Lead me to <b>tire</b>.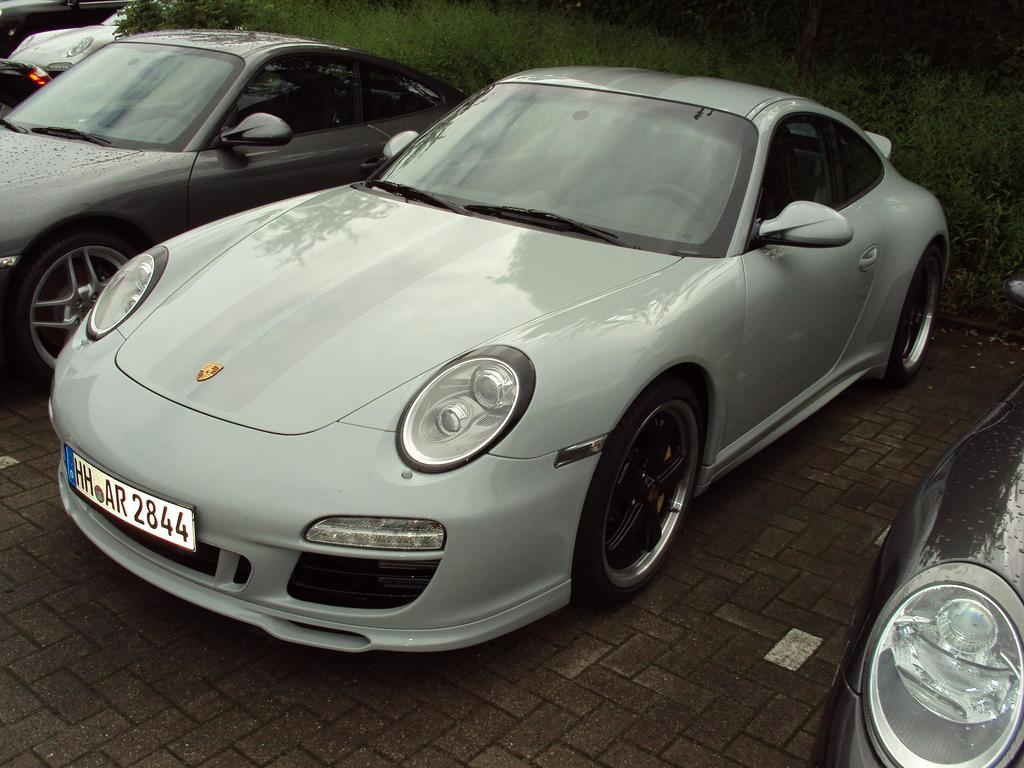
Lead to (x1=7, y1=233, x2=143, y2=396).
